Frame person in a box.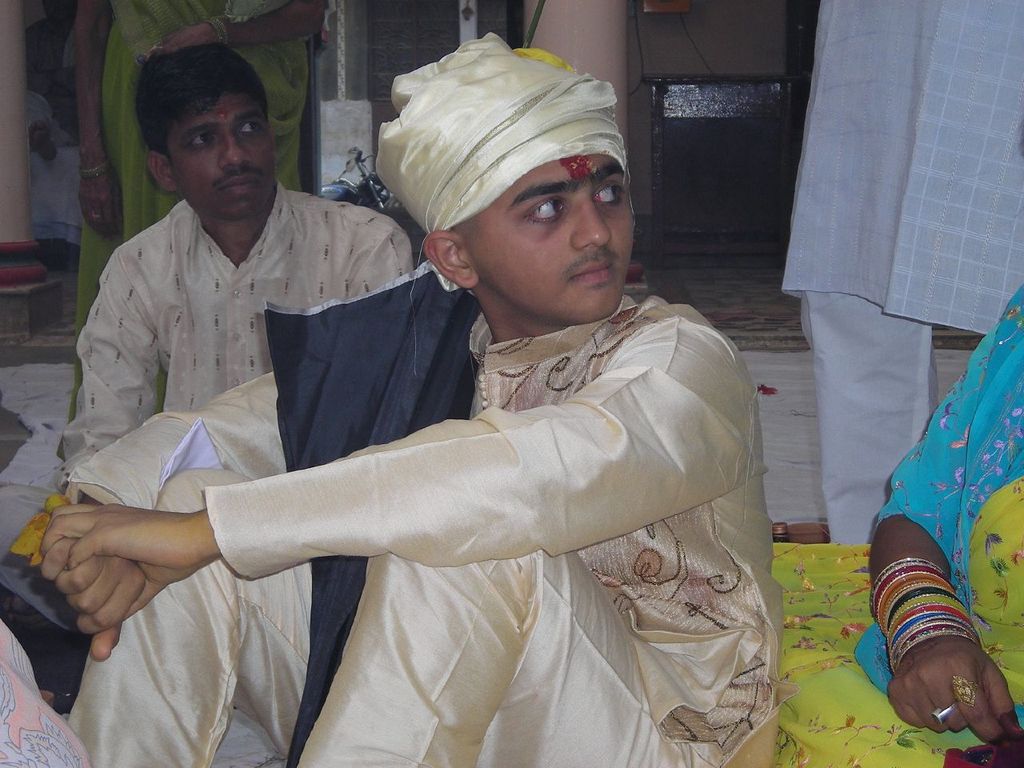
box(26, 34, 773, 767).
